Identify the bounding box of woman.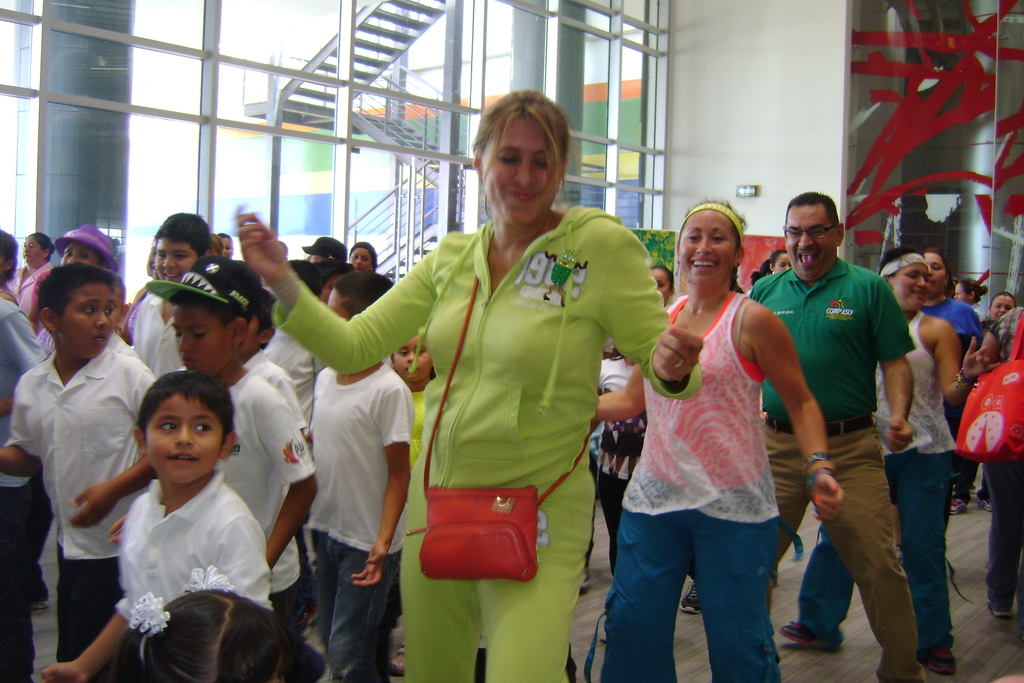
(751,260,771,294).
